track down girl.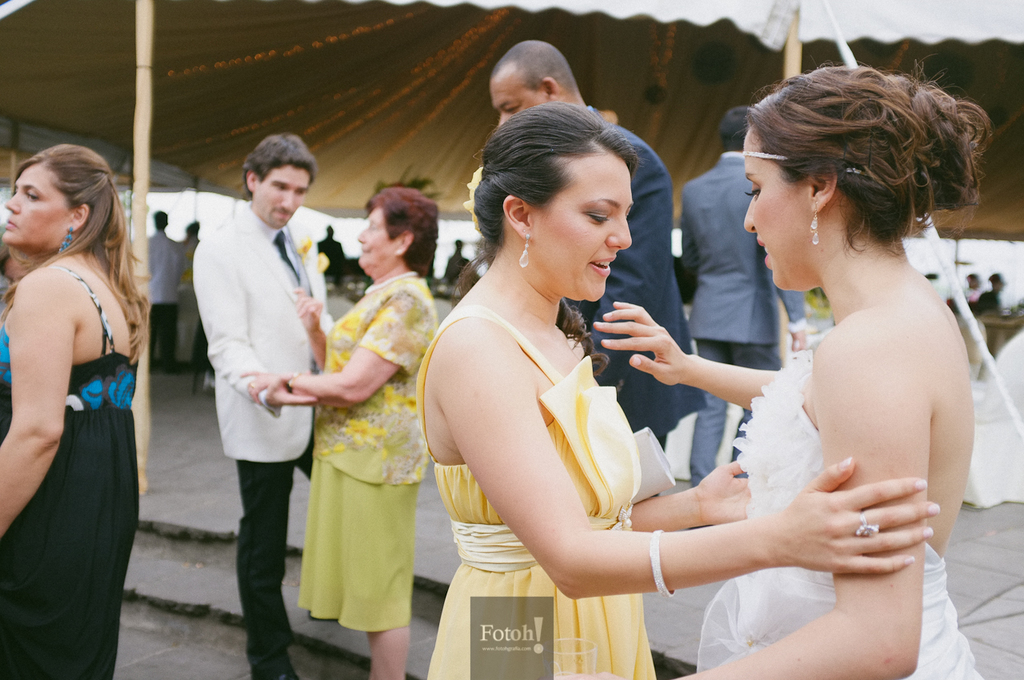
Tracked to [246, 188, 450, 679].
